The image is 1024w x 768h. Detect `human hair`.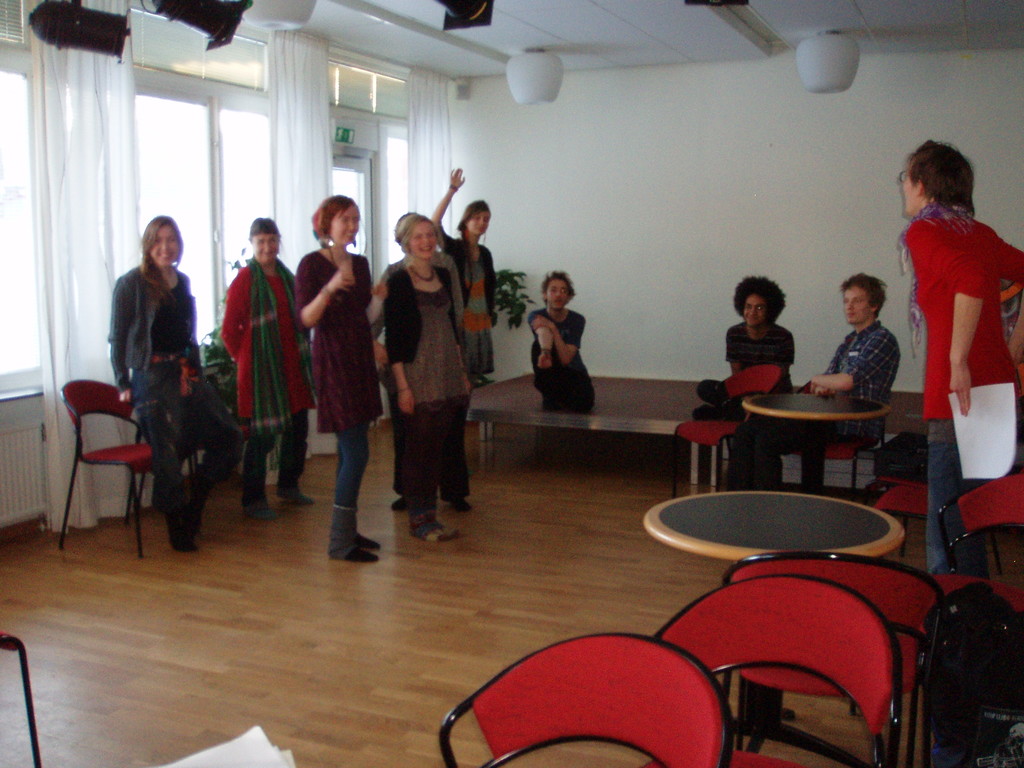
Detection: 833,270,888,321.
